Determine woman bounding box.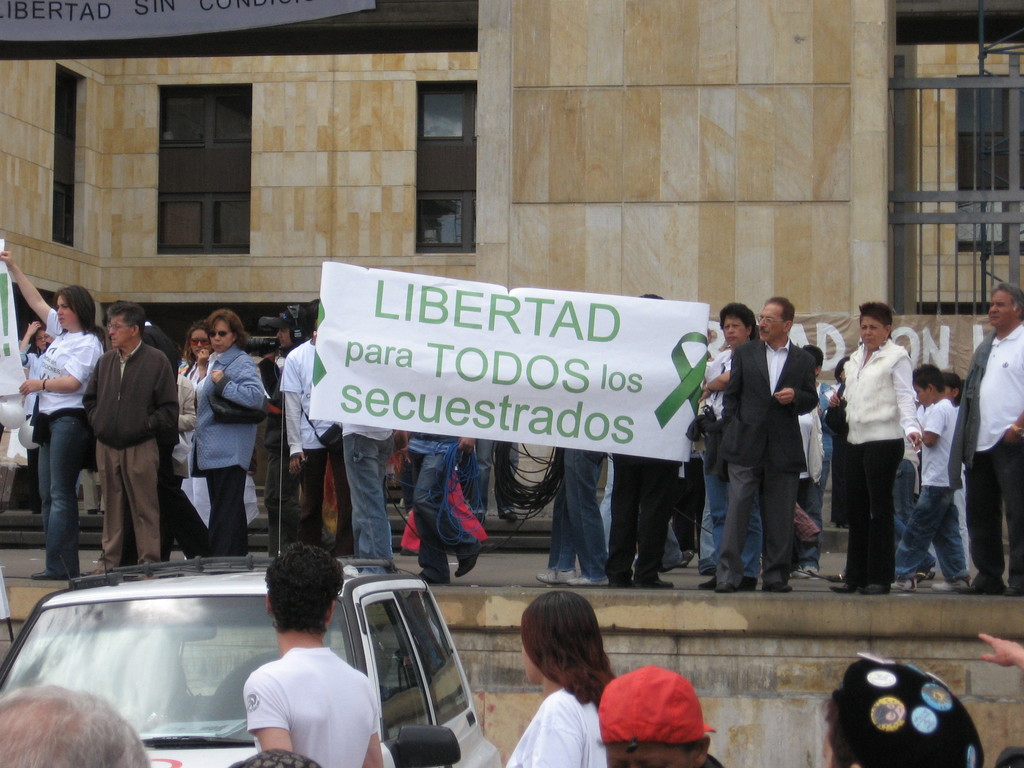
Determined: bbox(702, 303, 764, 590).
